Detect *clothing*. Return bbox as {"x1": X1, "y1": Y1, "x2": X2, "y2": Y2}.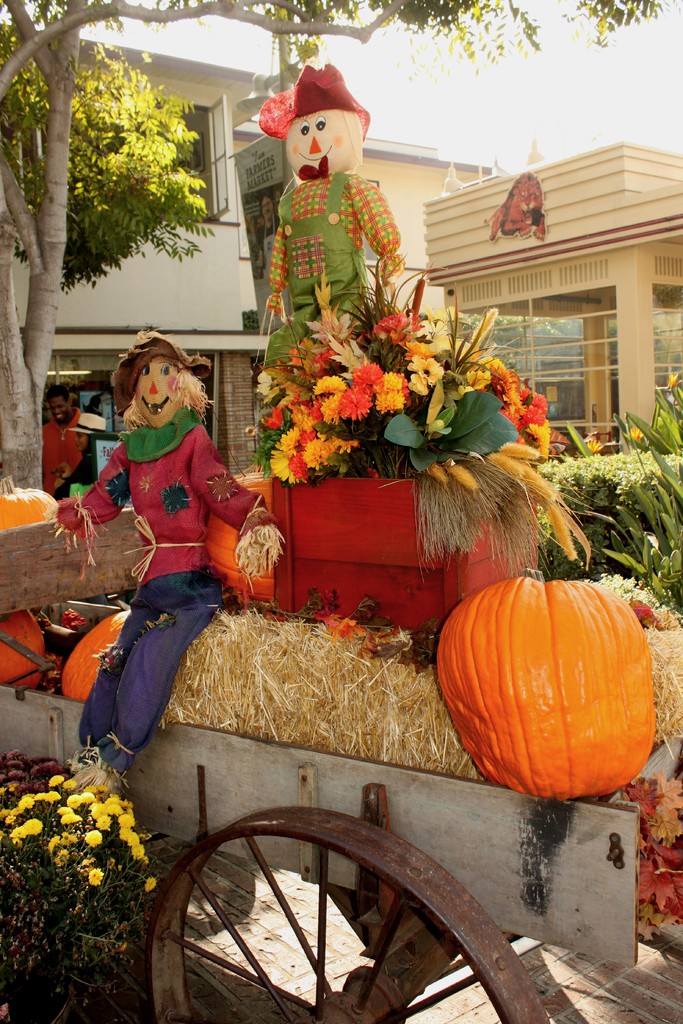
{"x1": 60, "y1": 440, "x2": 104, "y2": 498}.
